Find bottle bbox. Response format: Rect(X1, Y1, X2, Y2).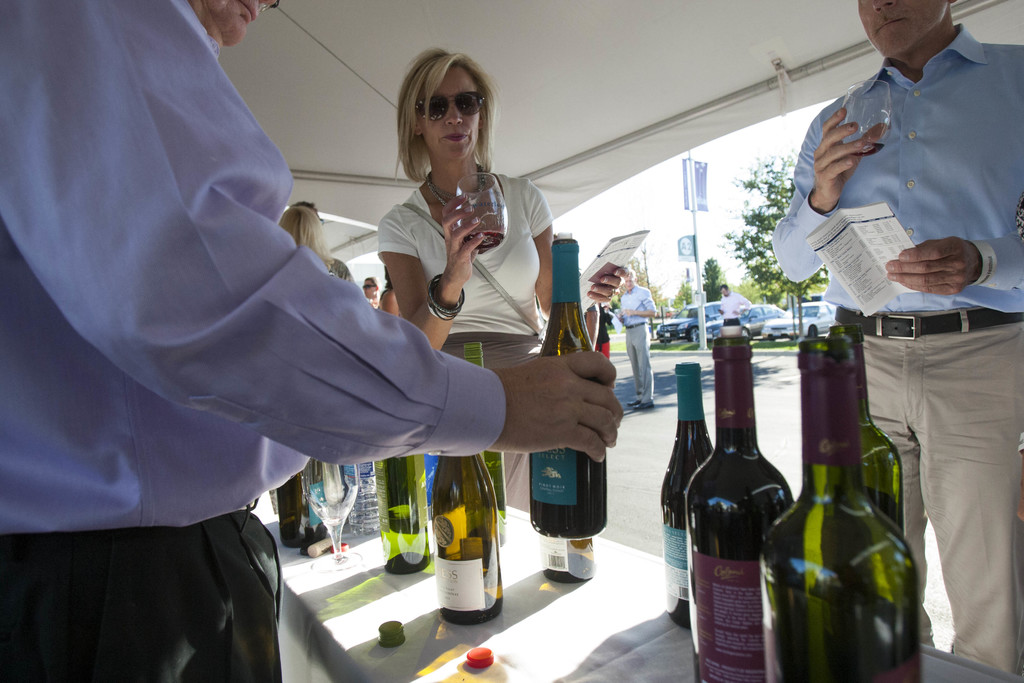
Rect(280, 474, 314, 545).
